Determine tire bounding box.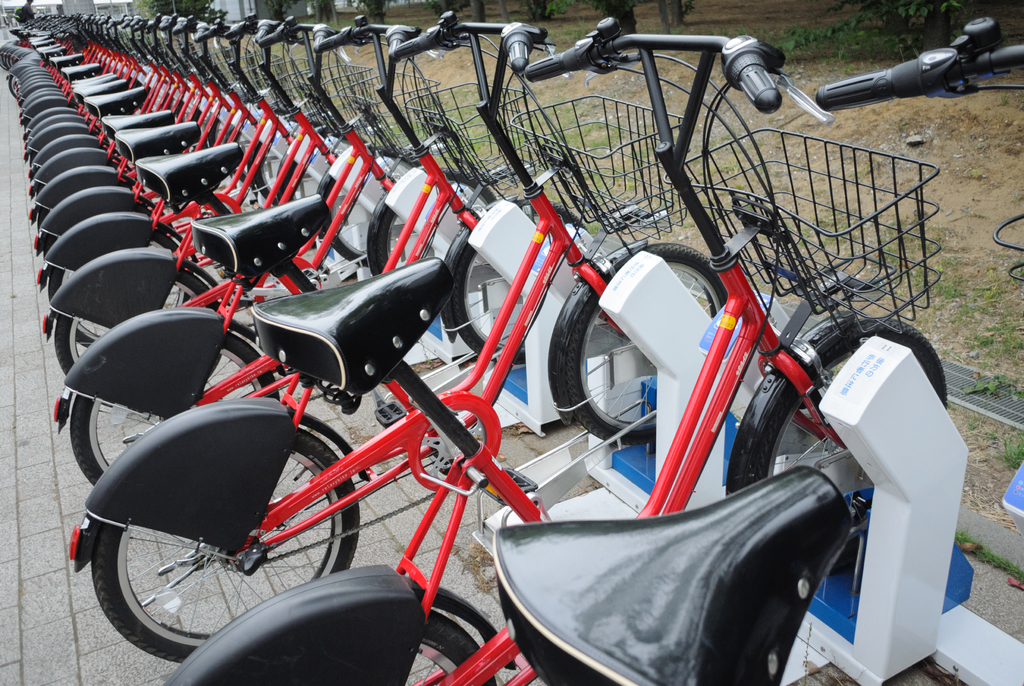
Determined: BBox(57, 264, 214, 379).
